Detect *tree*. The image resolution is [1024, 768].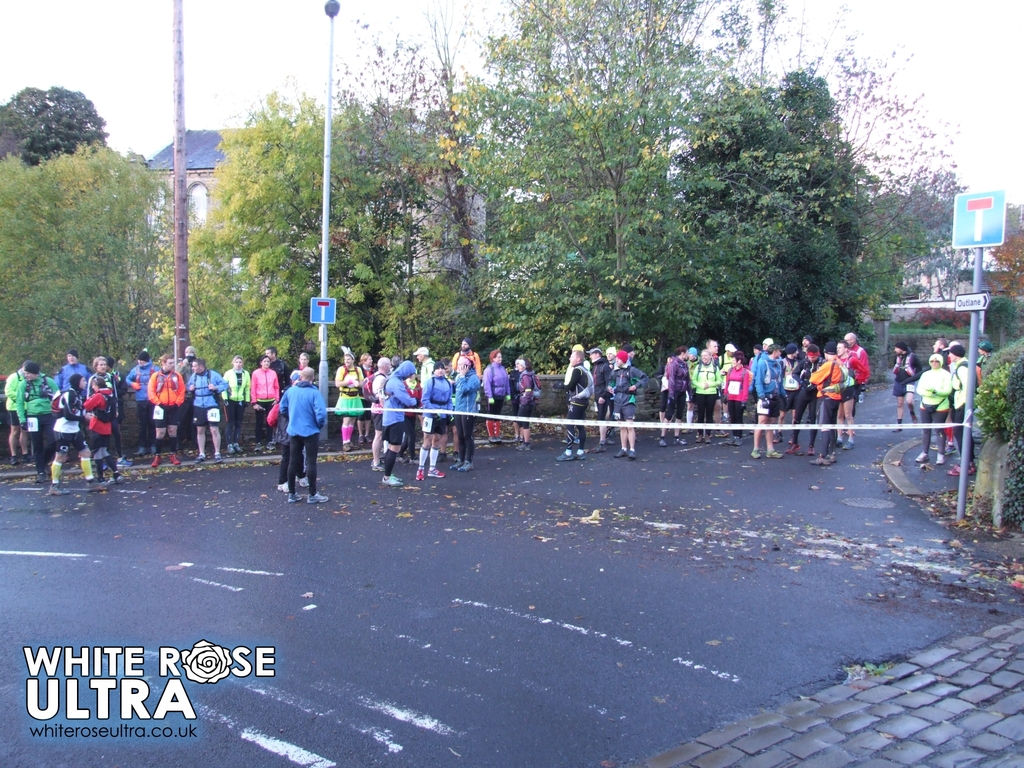
box=[977, 228, 1023, 301].
